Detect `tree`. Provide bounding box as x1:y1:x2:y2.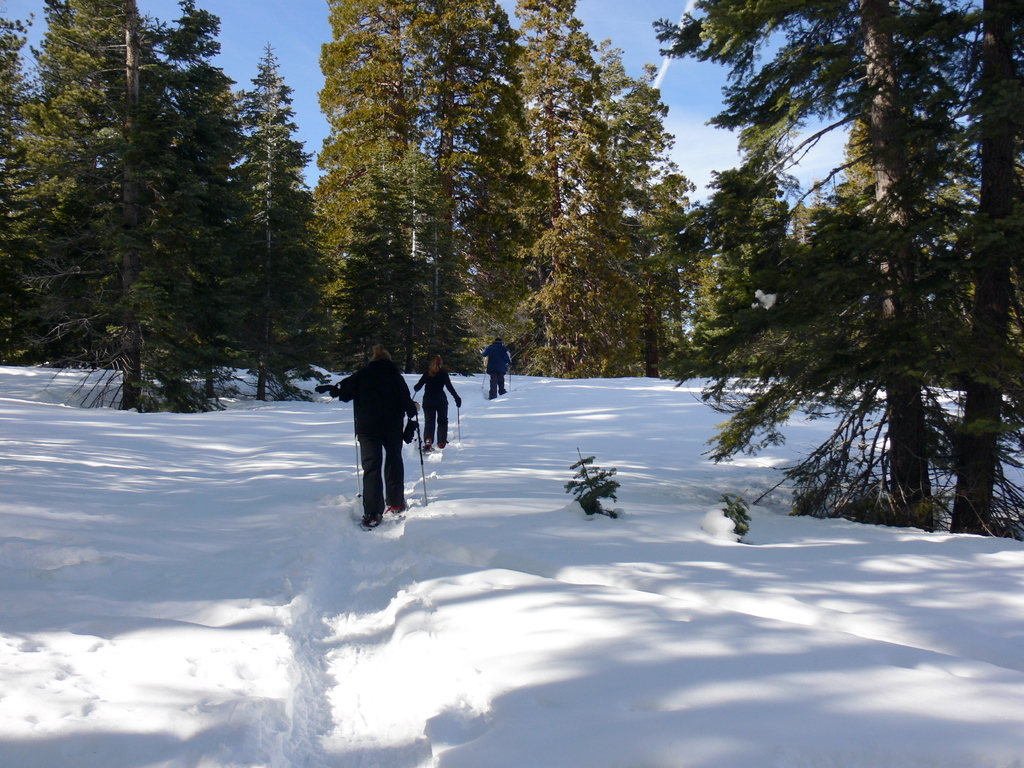
661:41:994:553.
